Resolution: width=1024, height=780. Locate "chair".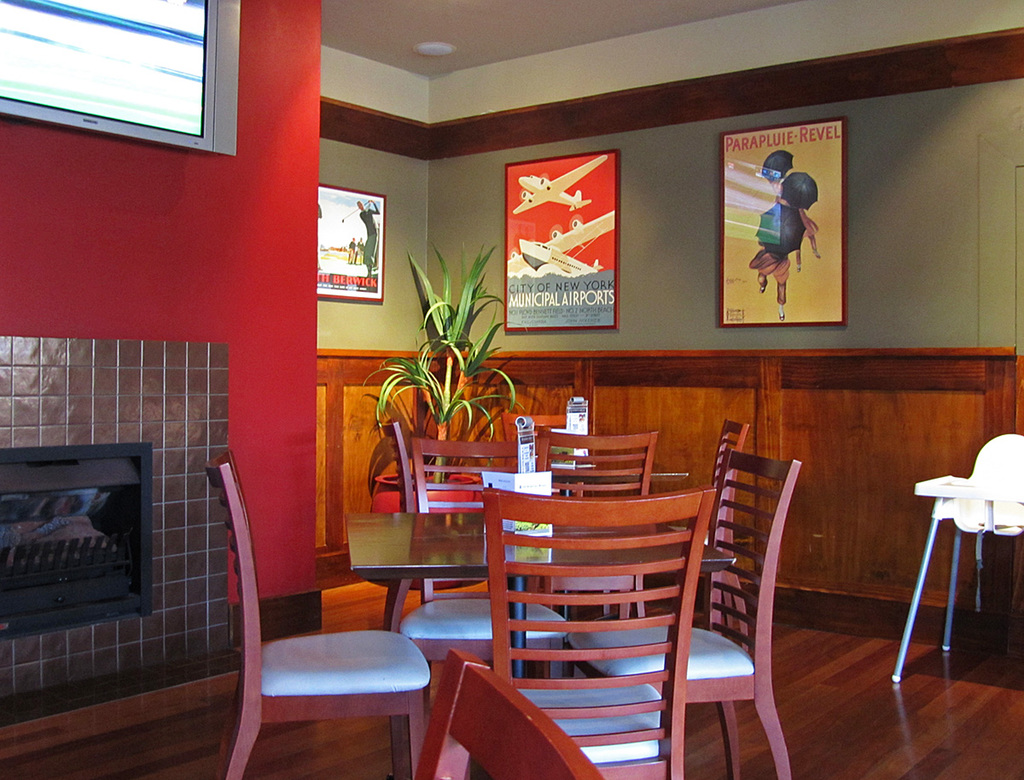
561,455,802,779.
